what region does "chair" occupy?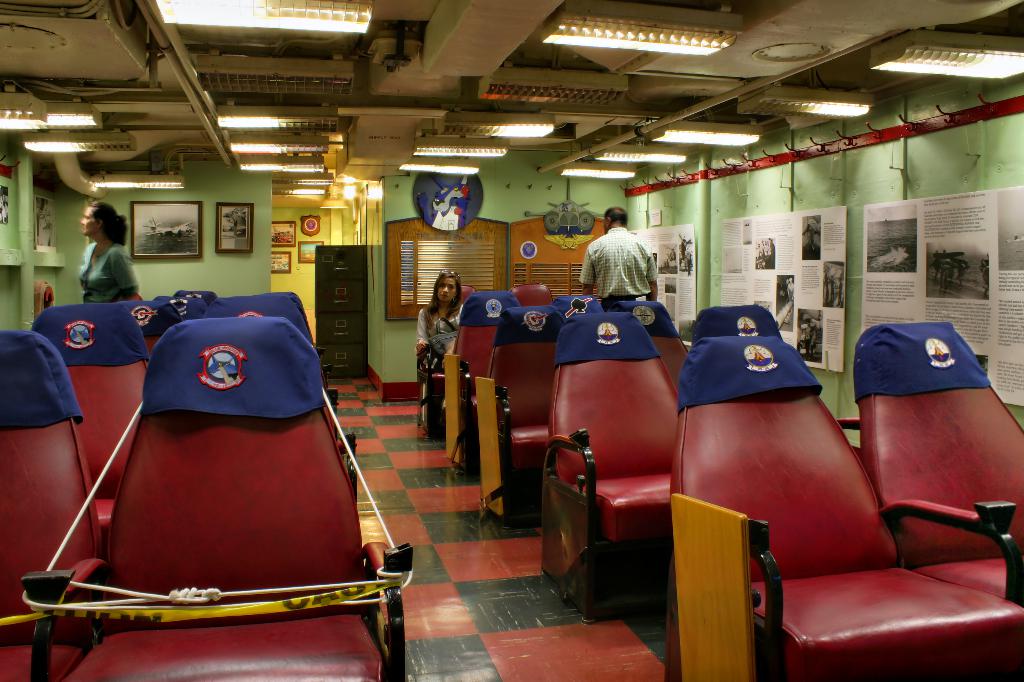
(left=540, top=311, right=682, bottom=624).
